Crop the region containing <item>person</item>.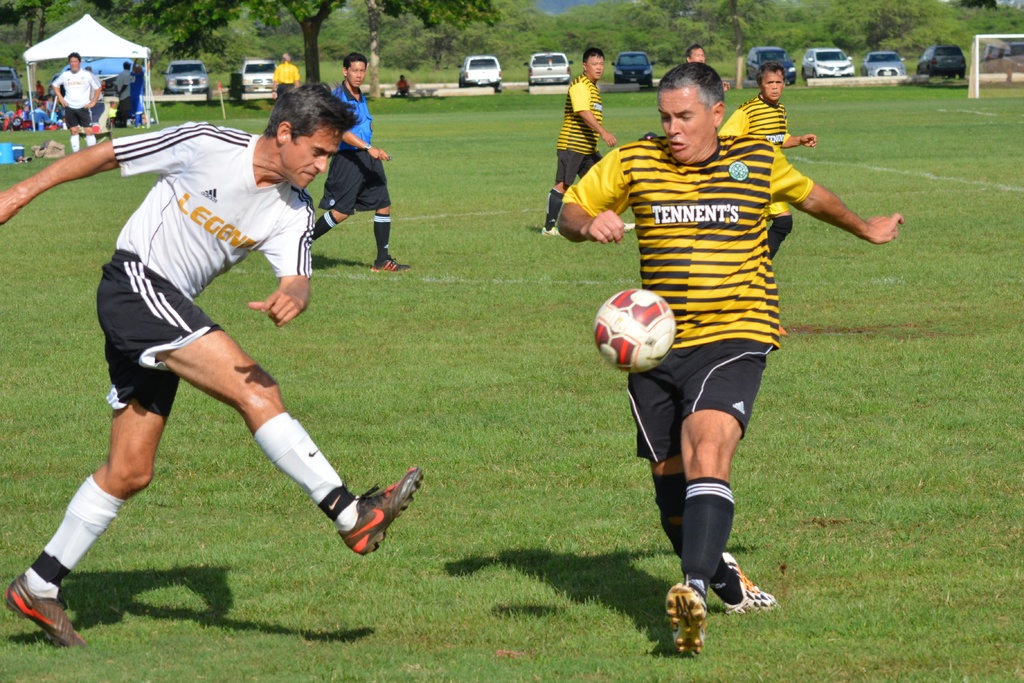
Crop region: pyautogui.locateOnScreen(51, 55, 100, 156).
